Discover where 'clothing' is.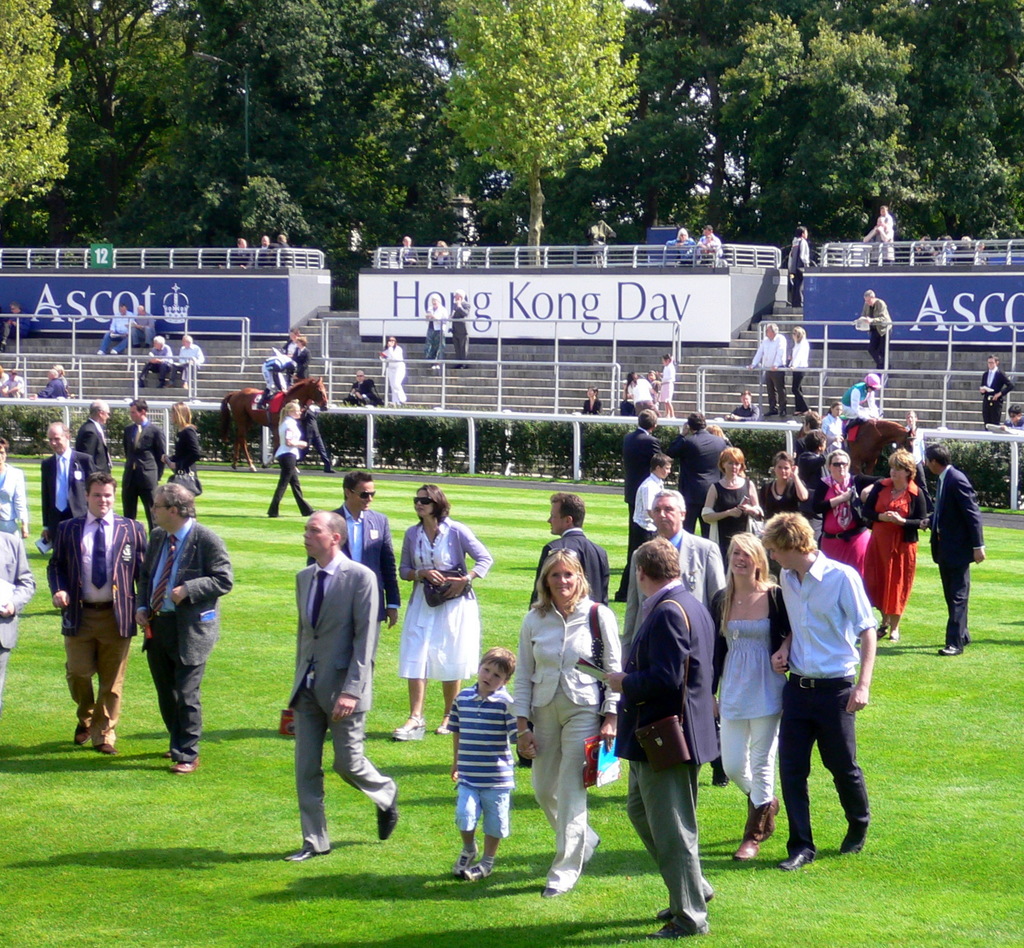
Discovered at <region>0, 370, 10, 397</region>.
